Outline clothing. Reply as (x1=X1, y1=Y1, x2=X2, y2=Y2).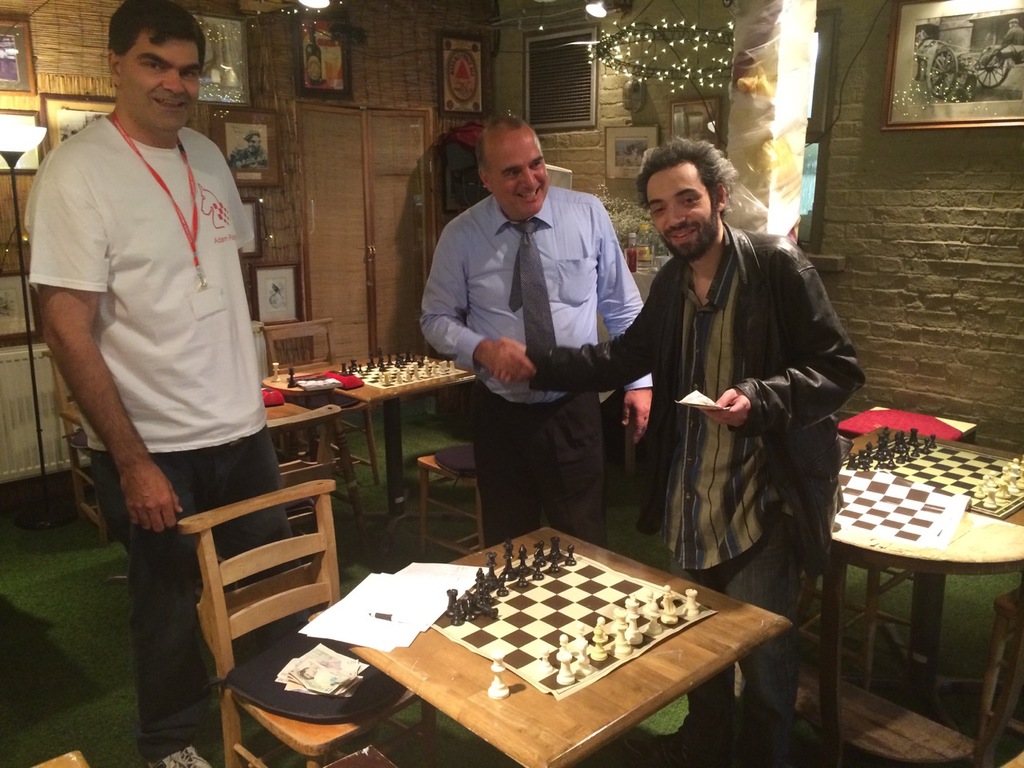
(x1=1001, y1=26, x2=1023, y2=61).
